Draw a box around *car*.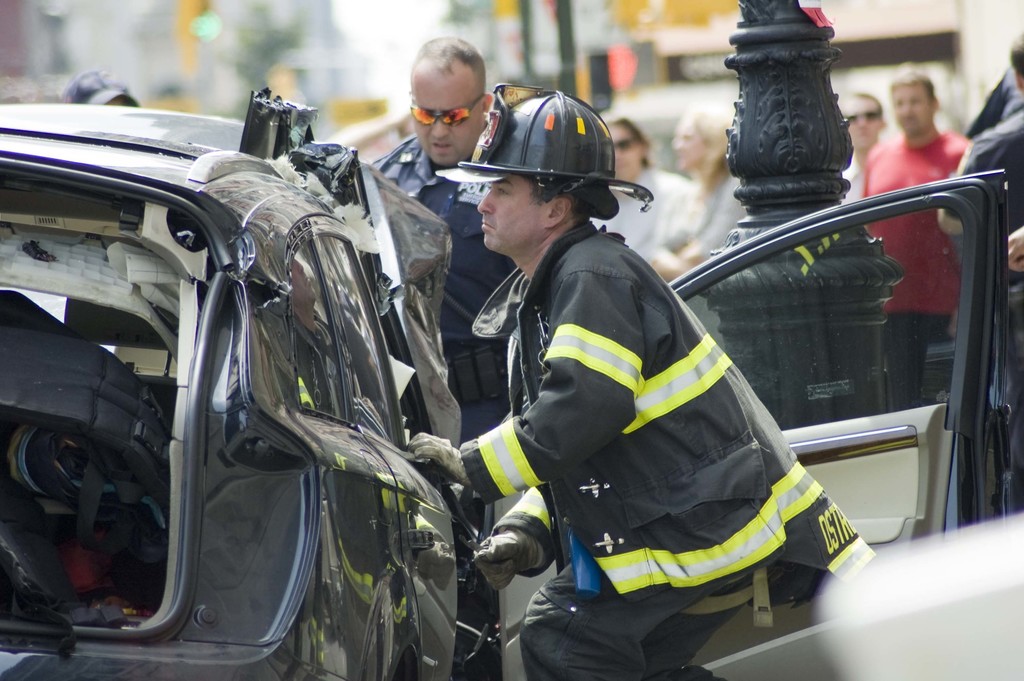
(4,97,999,680).
